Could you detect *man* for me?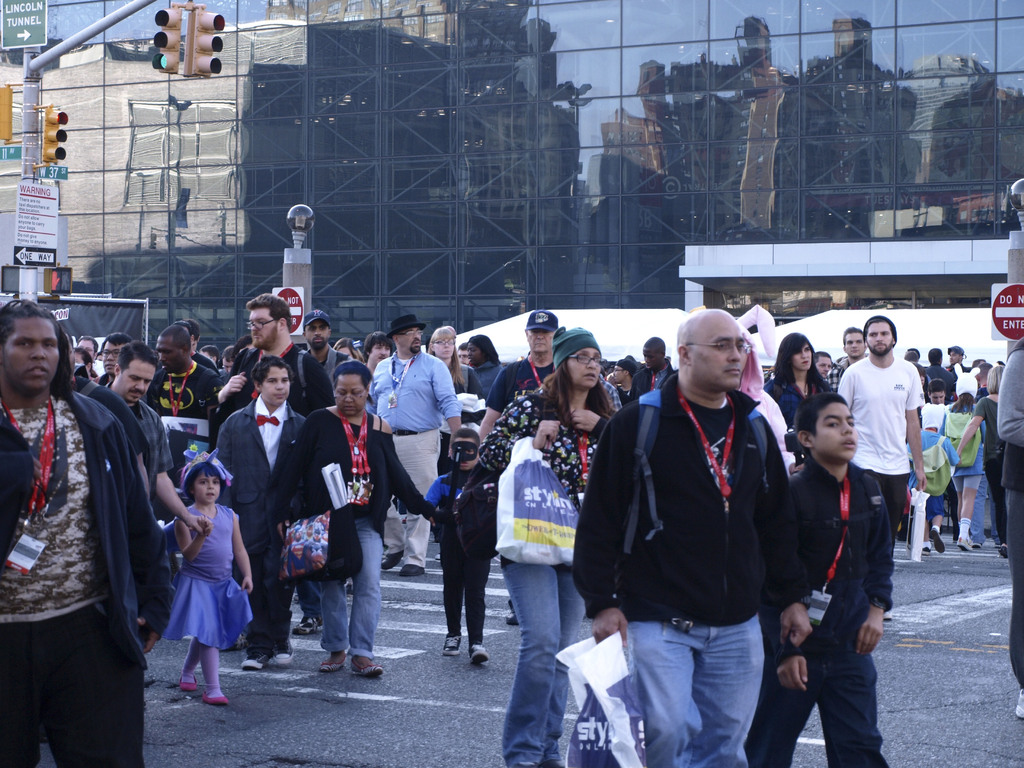
Detection result: locate(584, 294, 811, 749).
